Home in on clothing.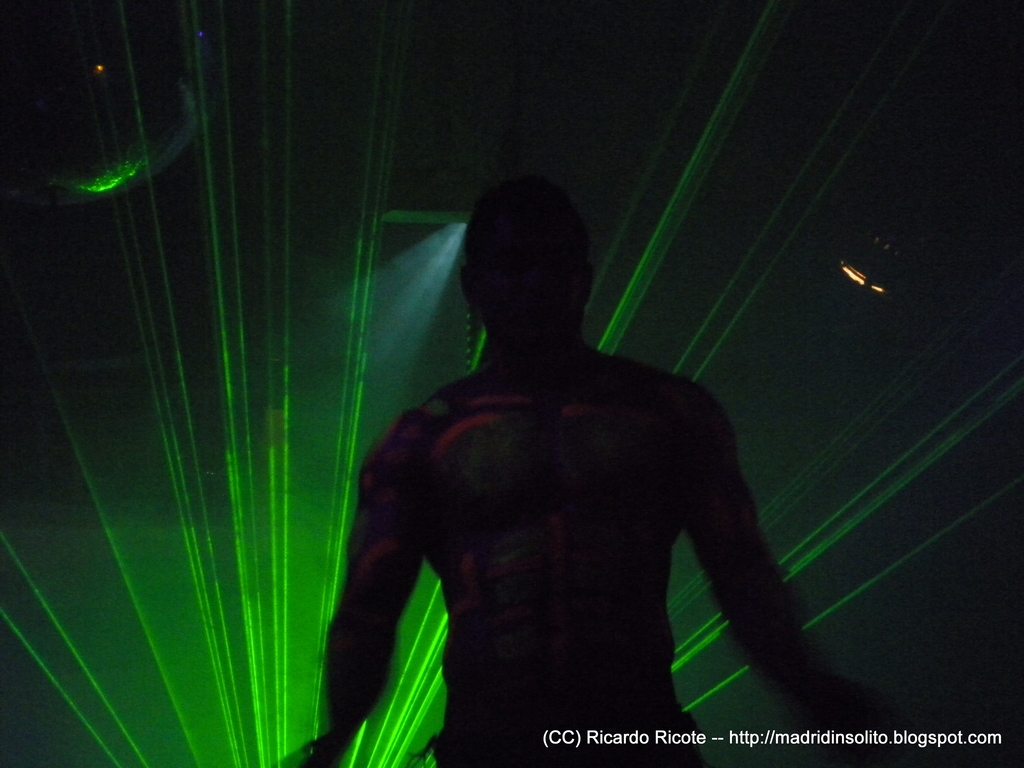
Homed in at 332, 240, 712, 700.
